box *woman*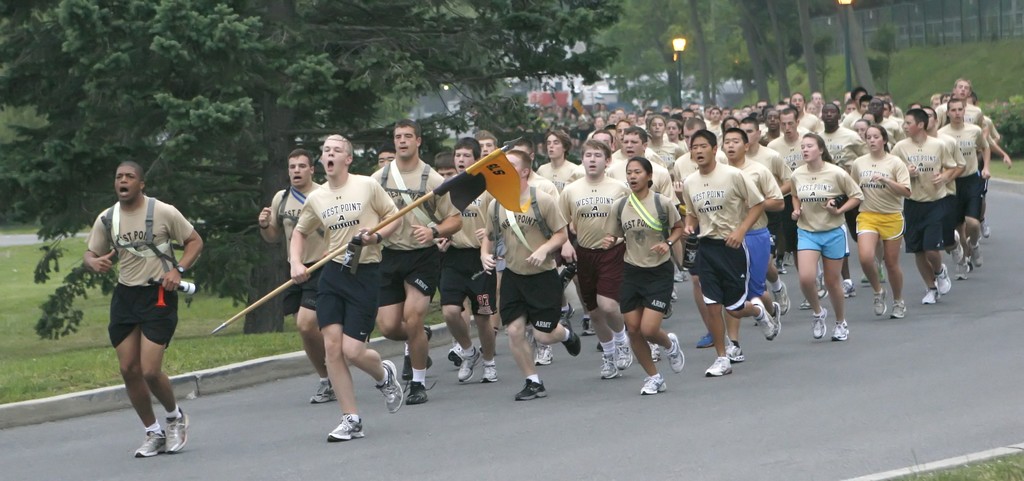
(849,123,915,317)
